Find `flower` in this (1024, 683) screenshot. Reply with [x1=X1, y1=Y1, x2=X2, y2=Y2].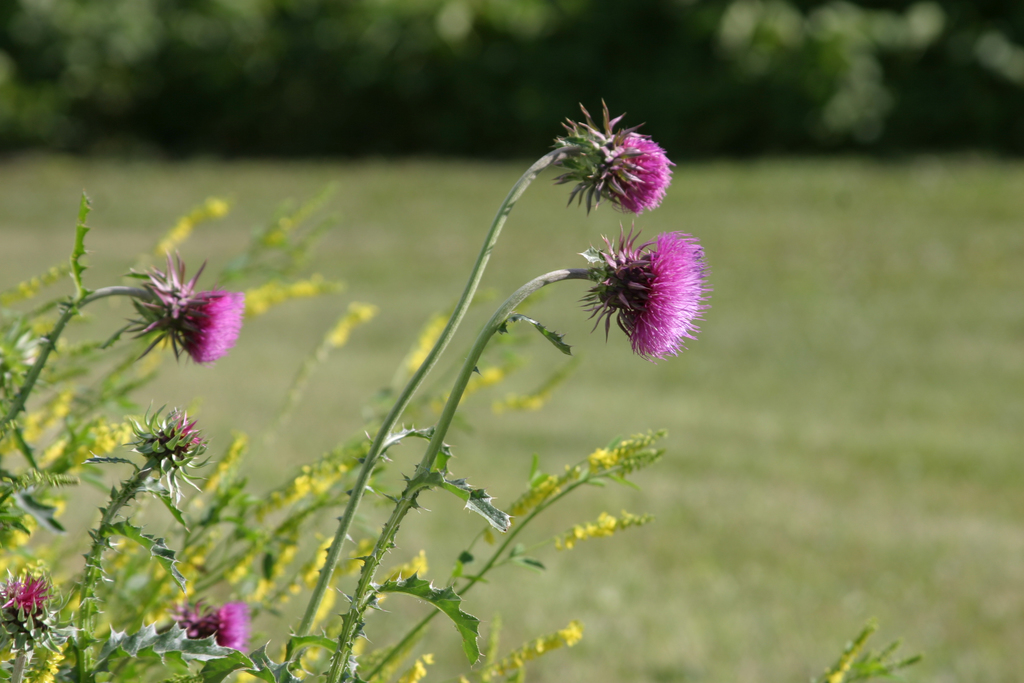
[x1=0, y1=575, x2=47, y2=630].
